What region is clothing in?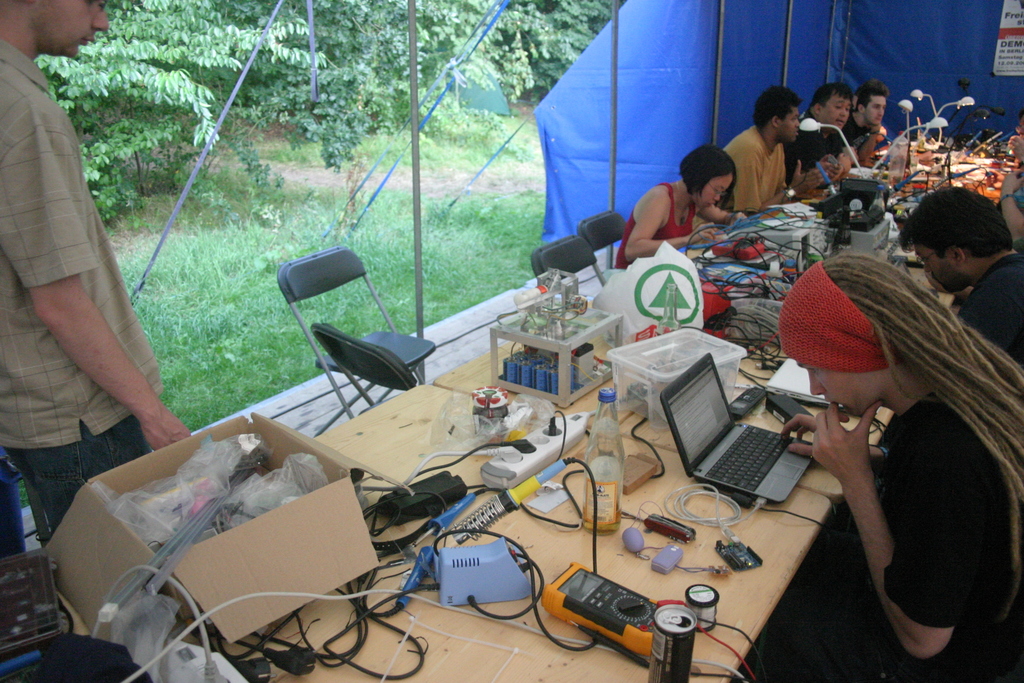
778:388:1023:682.
